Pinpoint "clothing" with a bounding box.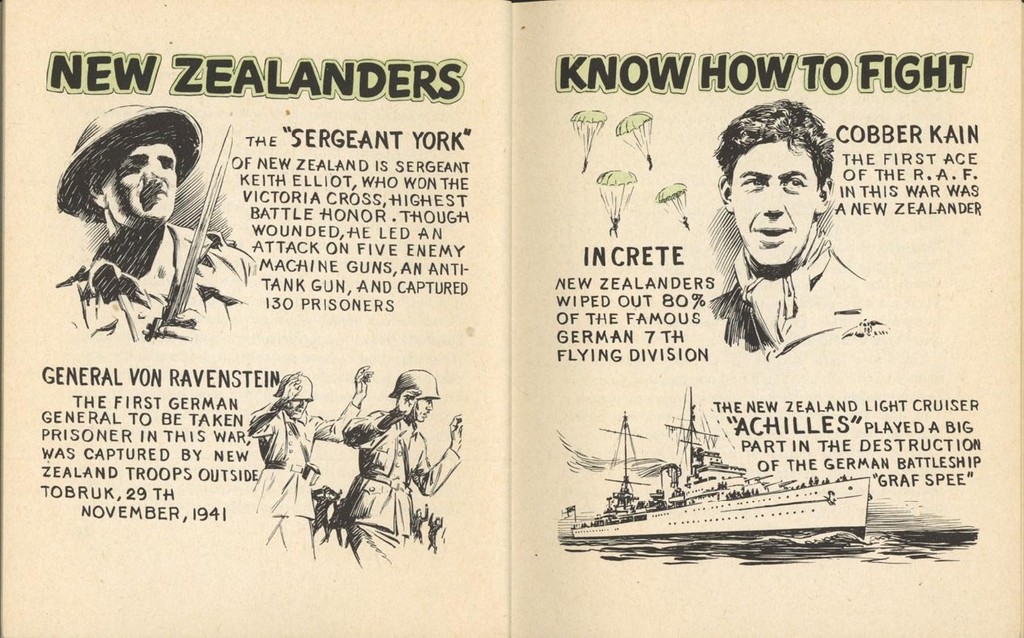
<bbox>701, 223, 867, 358</bbox>.
